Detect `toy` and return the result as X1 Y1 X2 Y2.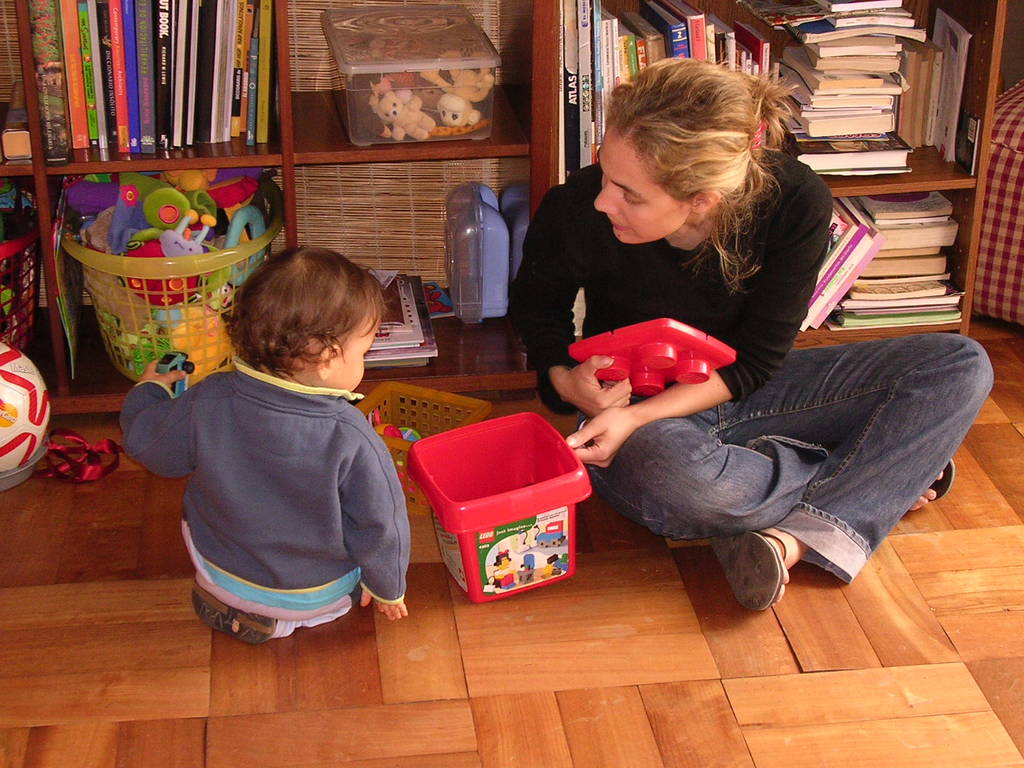
410 411 593 607.
